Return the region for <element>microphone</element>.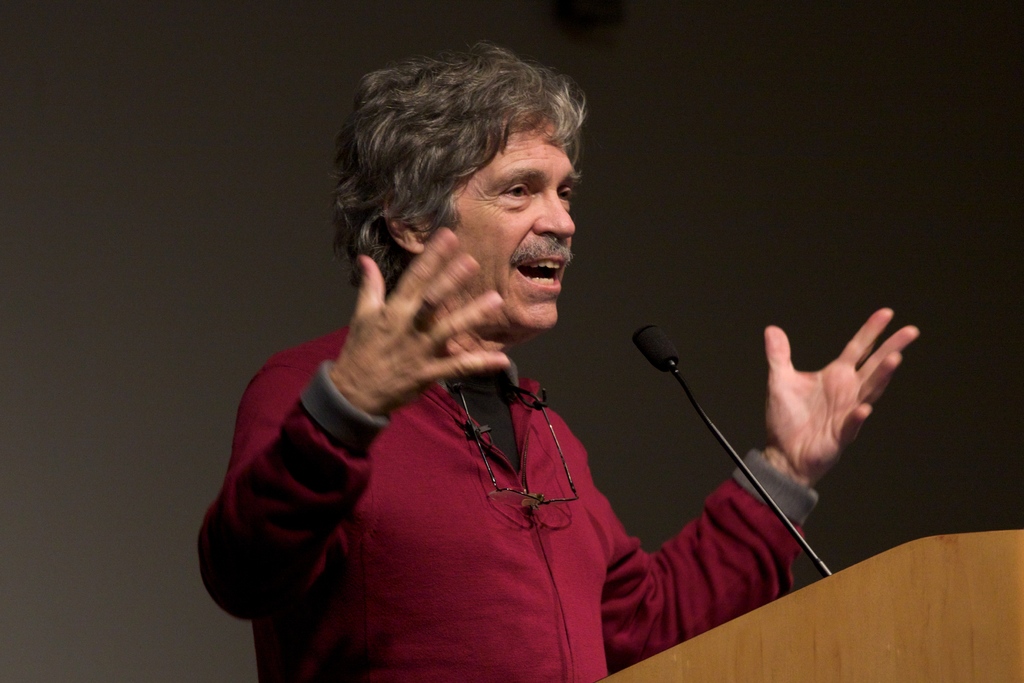
(x1=630, y1=330, x2=711, y2=411).
